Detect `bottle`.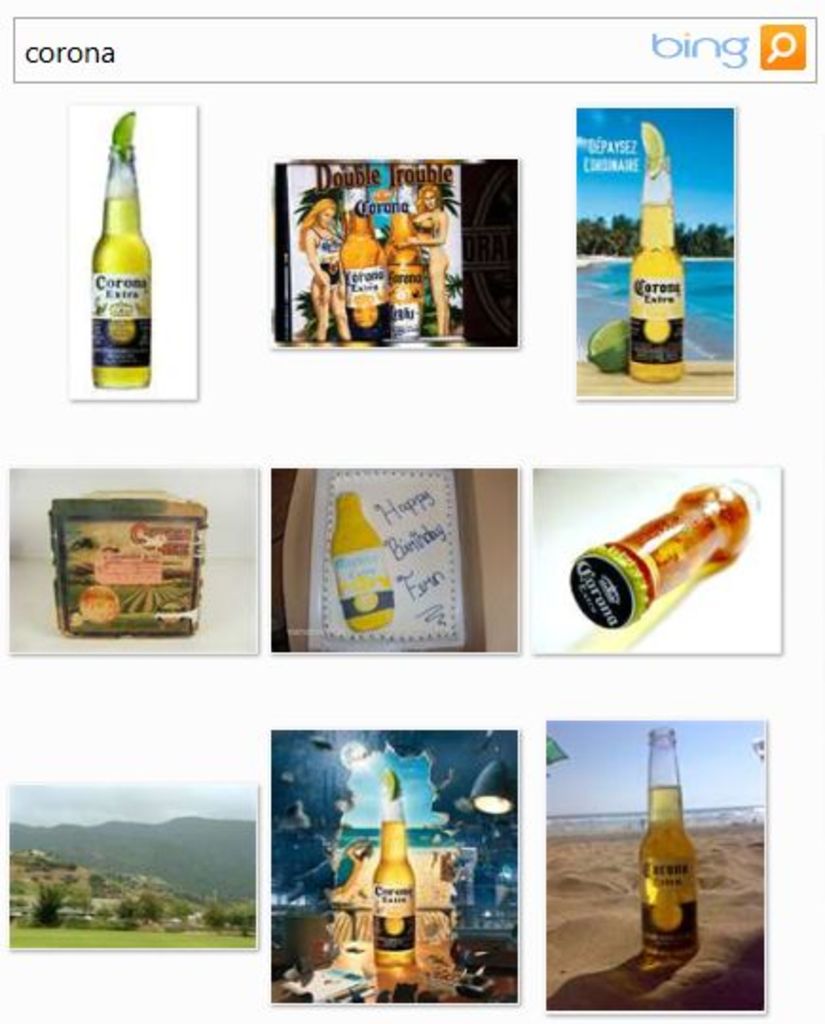
Detected at [x1=379, y1=152, x2=417, y2=339].
